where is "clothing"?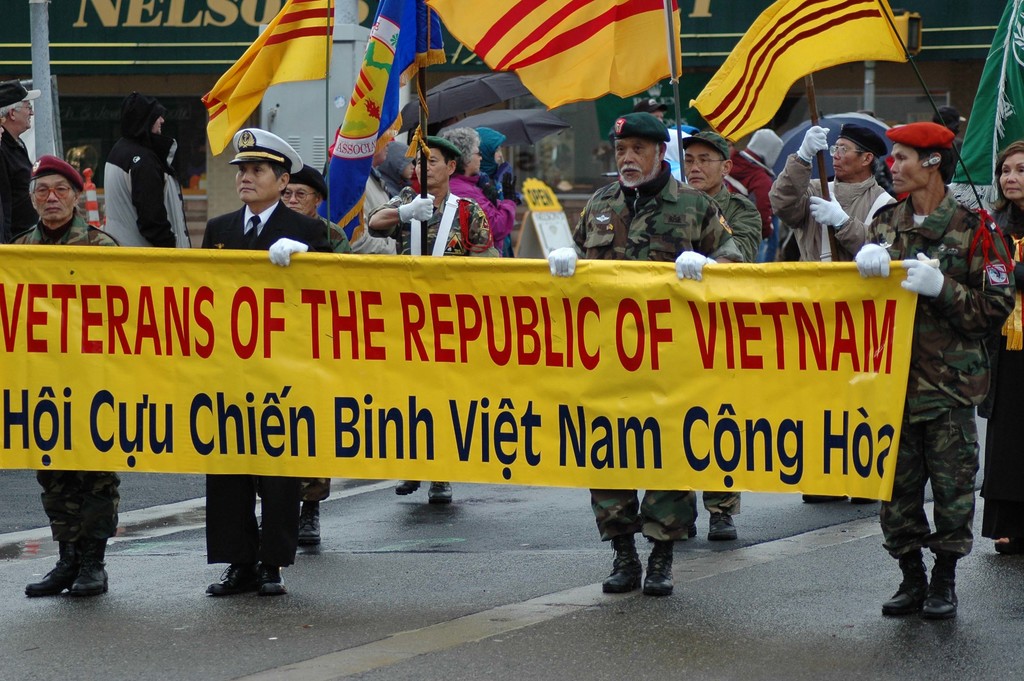
box(672, 194, 764, 543).
